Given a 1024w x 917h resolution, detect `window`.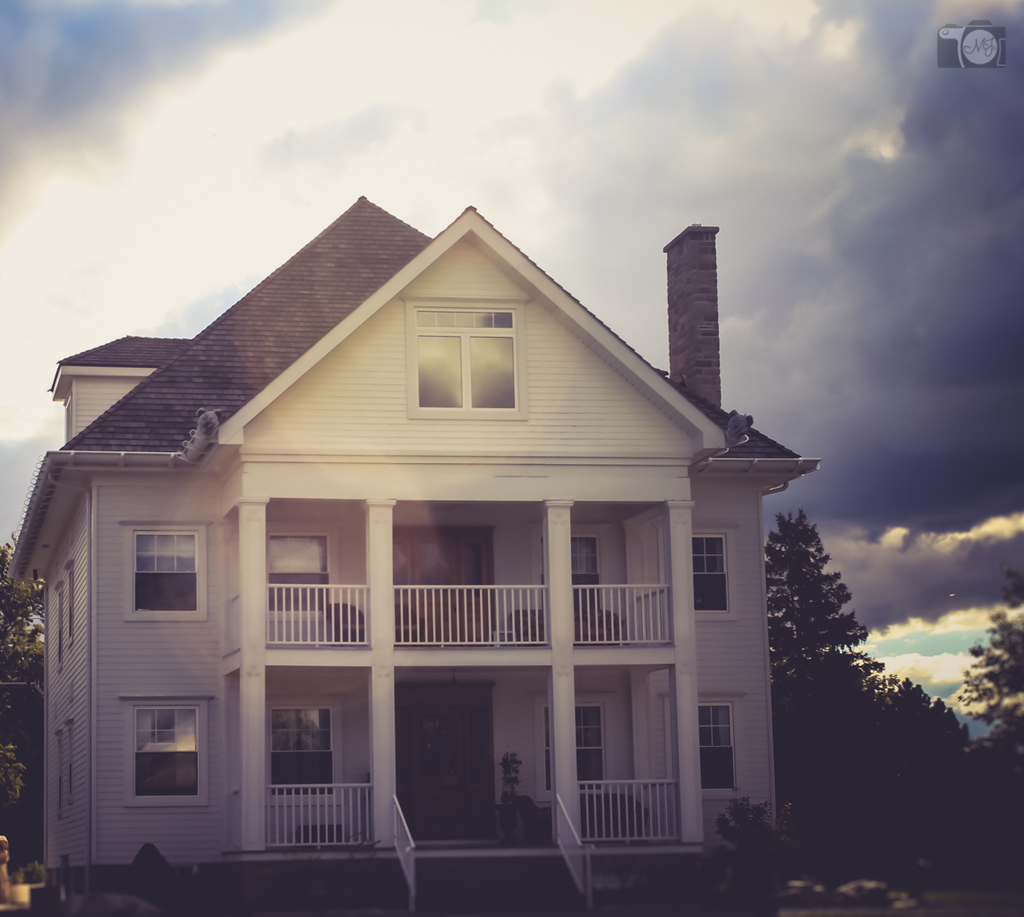
(x1=658, y1=689, x2=748, y2=795).
